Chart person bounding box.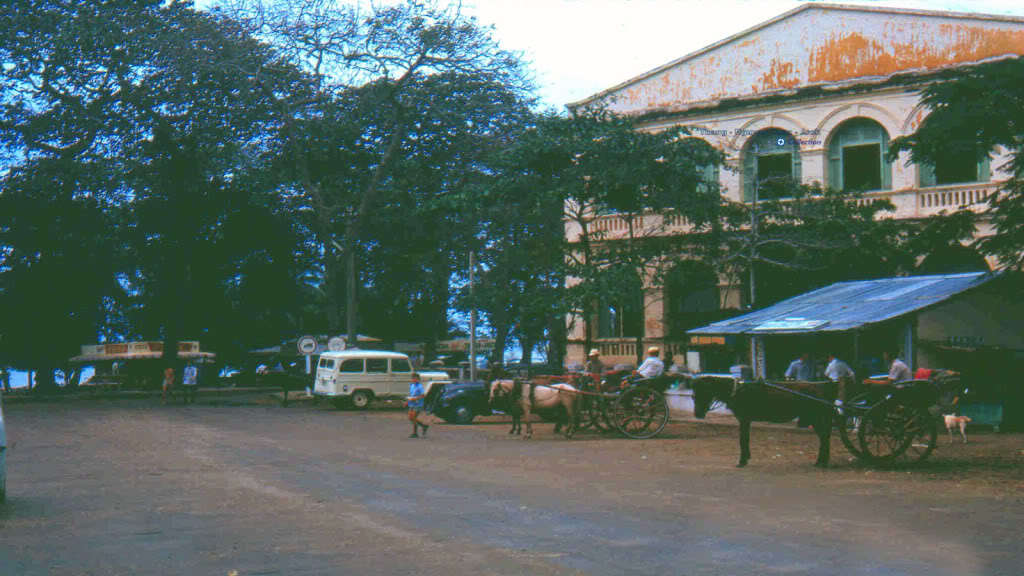
Charted: select_region(402, 369, 422, 436).
